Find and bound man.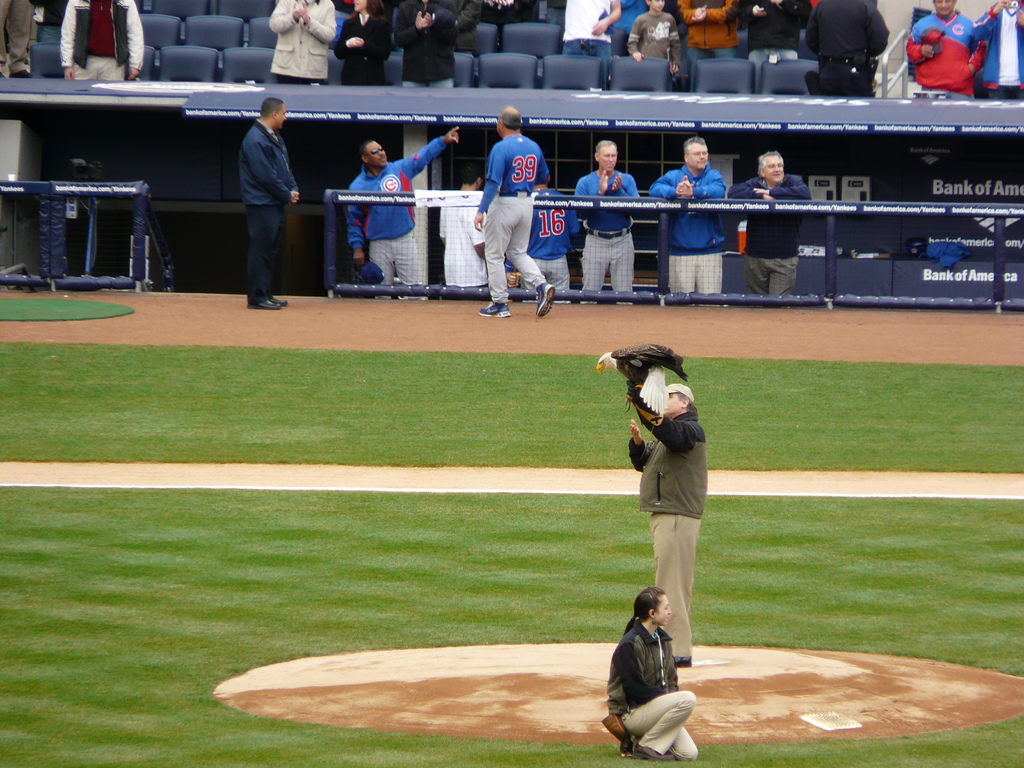
Bound: [x1=516, y1=182, x2=586, y2=296].
